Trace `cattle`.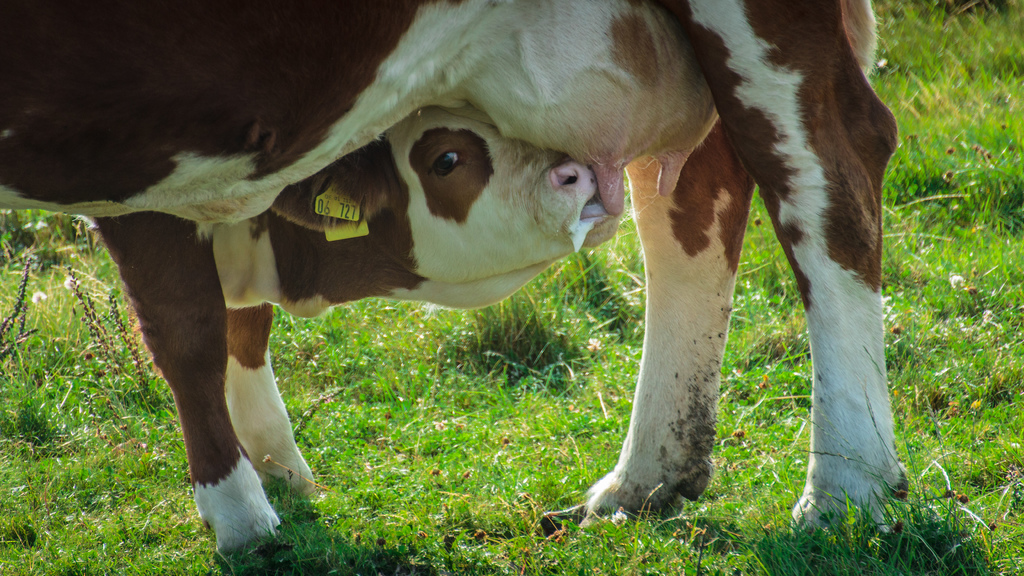
Traced to locate(0, 0, 893, 548).
